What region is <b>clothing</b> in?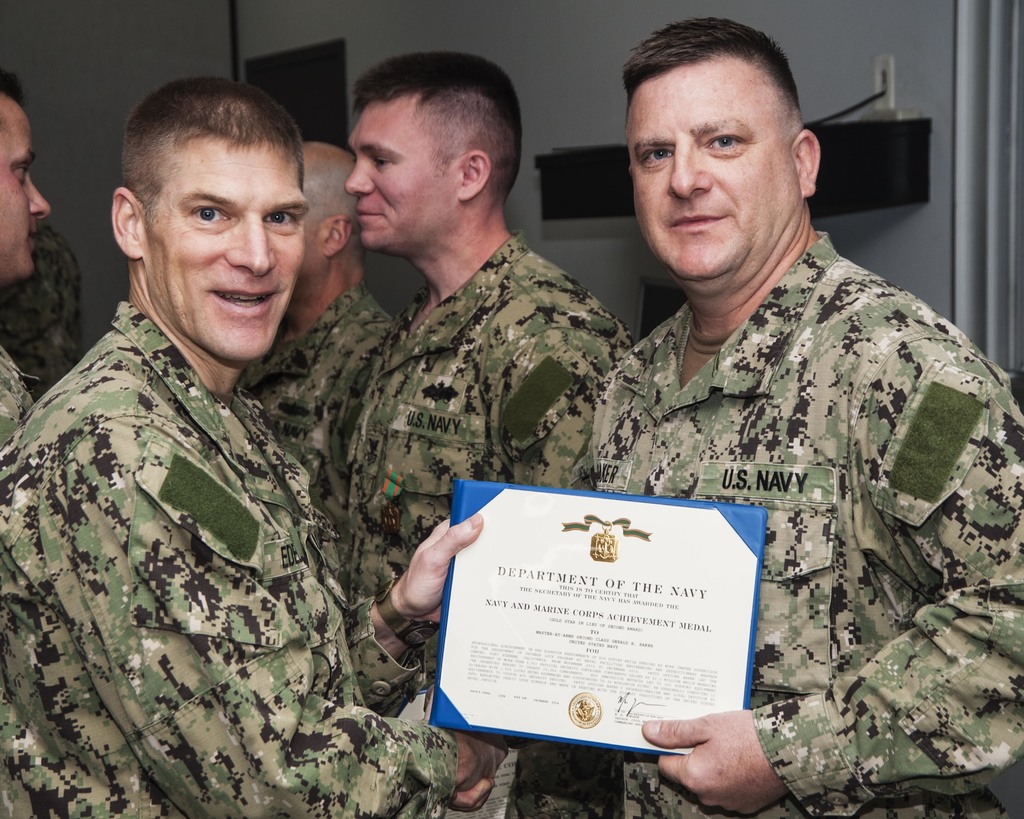
589 229 1023 818.
